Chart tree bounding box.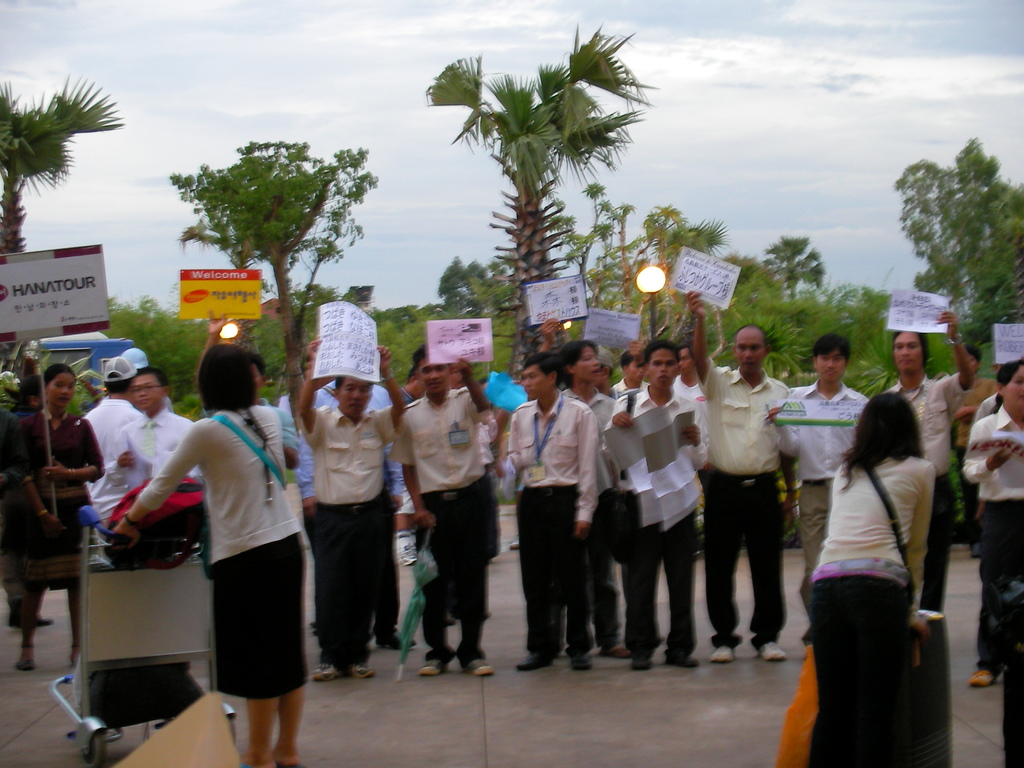
Charted: [x1=408, y1=19, x2=652, y2=419].
